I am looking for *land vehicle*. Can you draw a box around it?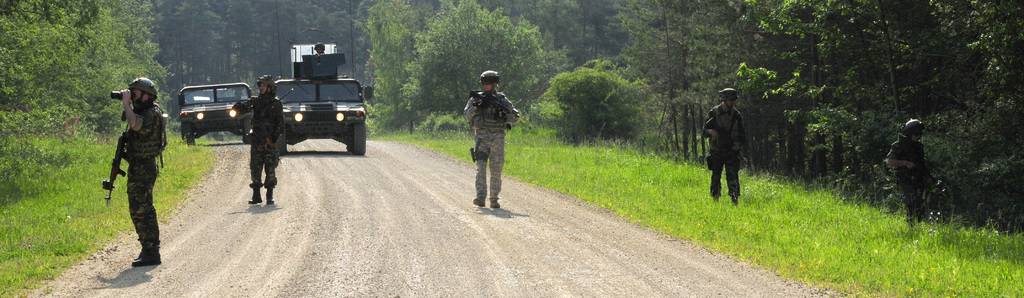
Sure, the bounding box is <bbox>164, 83, 252, 139</bbox>.
